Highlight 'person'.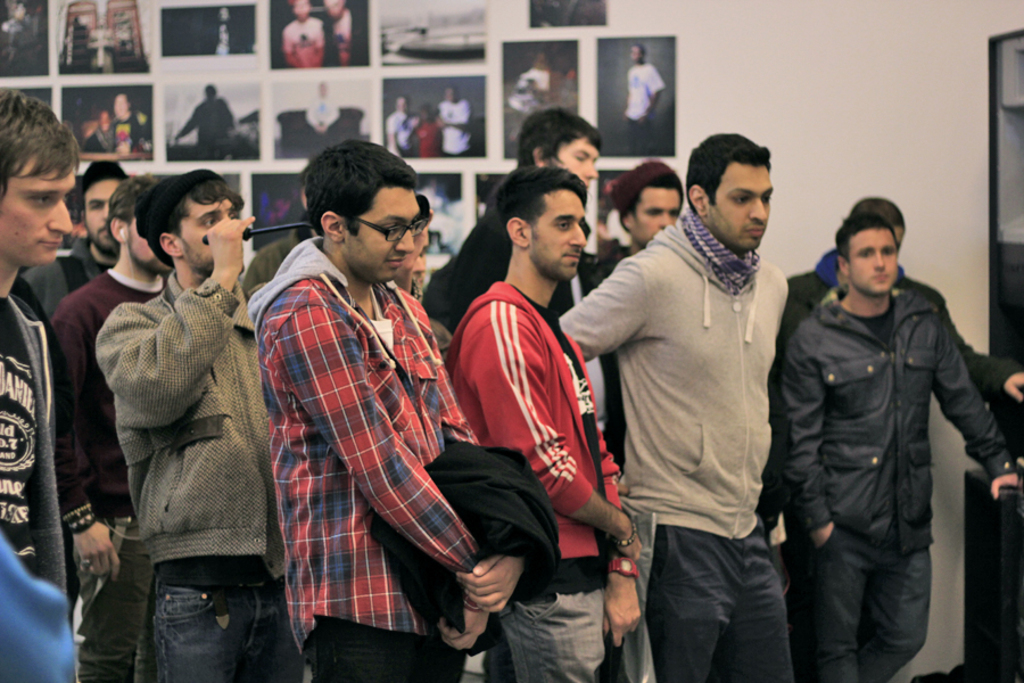
Highlighted region: Rect(611, 41, 670, 155).
